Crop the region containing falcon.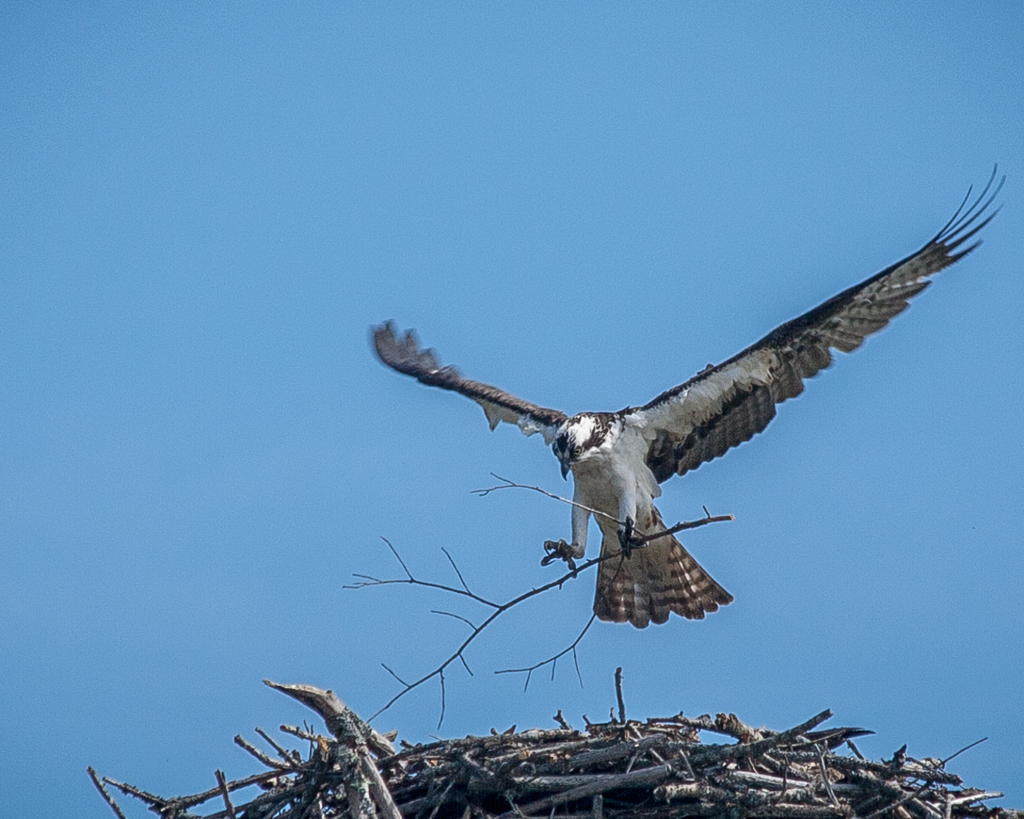
Crop region: 367/164/1004/636.
